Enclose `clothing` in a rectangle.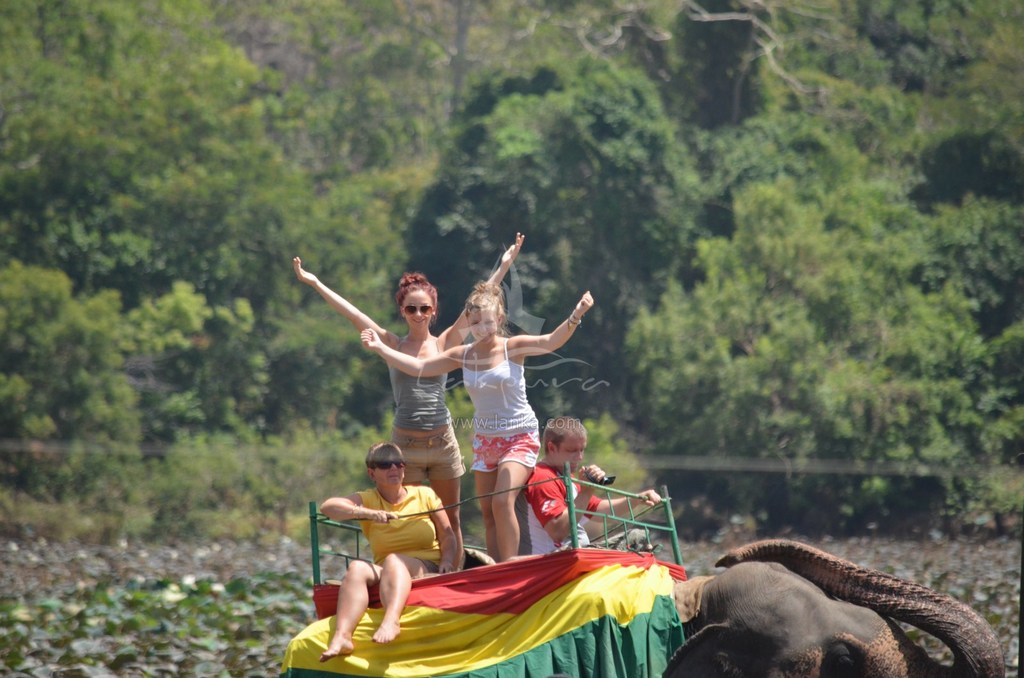
<region>466, 338, 541, 473</region>.
